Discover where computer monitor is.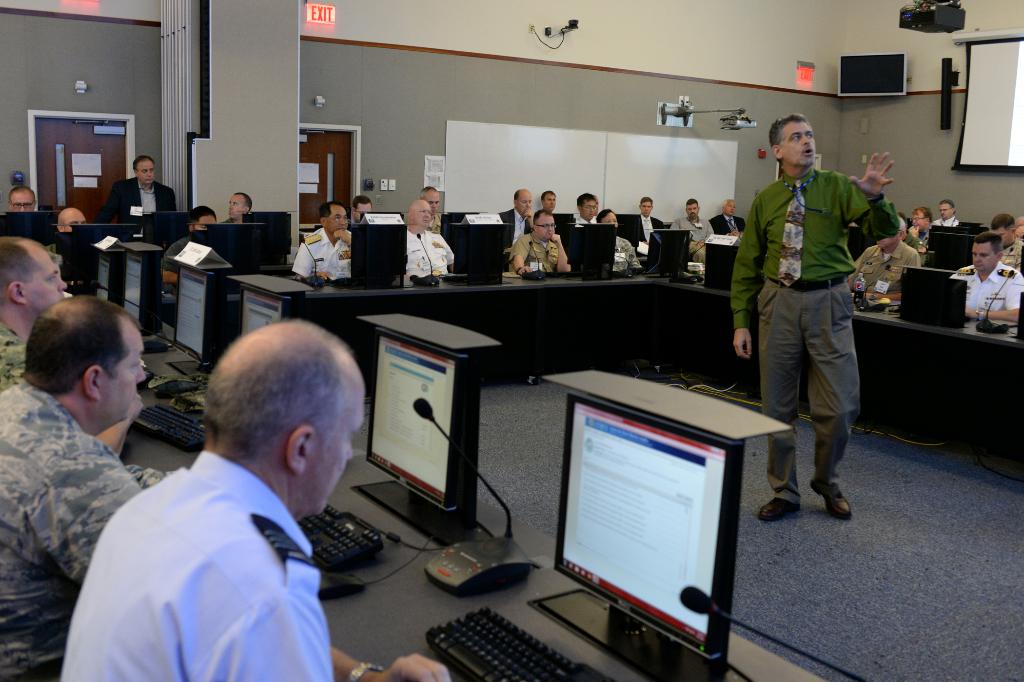
Discovered at x1=458 y1=216 x2=520 y2=289.
